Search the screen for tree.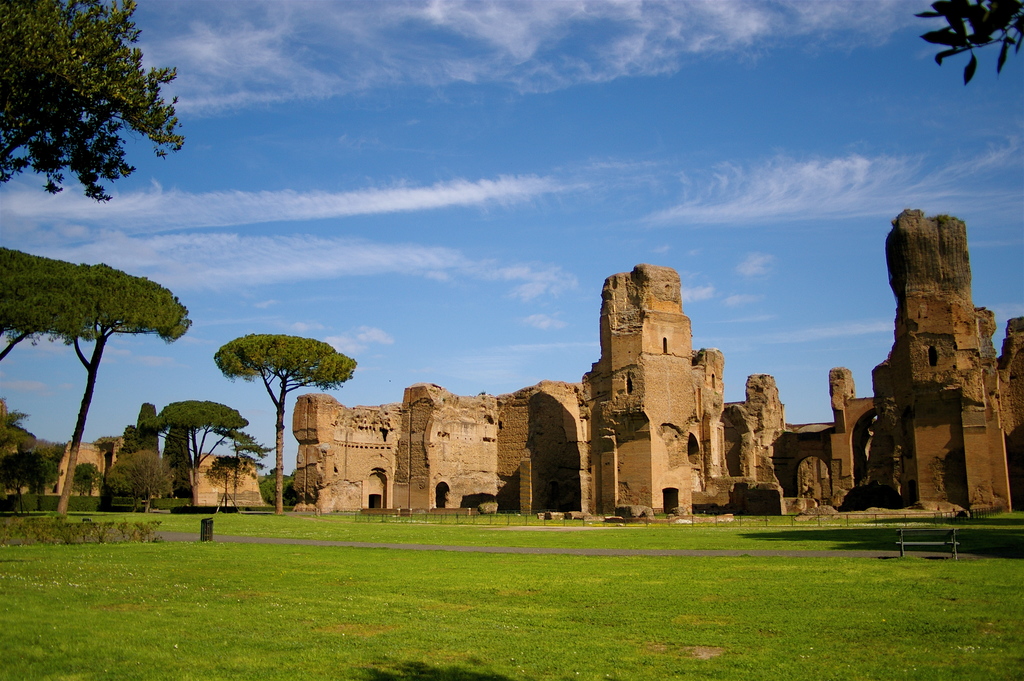
Found at left=0, top=0, right=186, bottom=204.
